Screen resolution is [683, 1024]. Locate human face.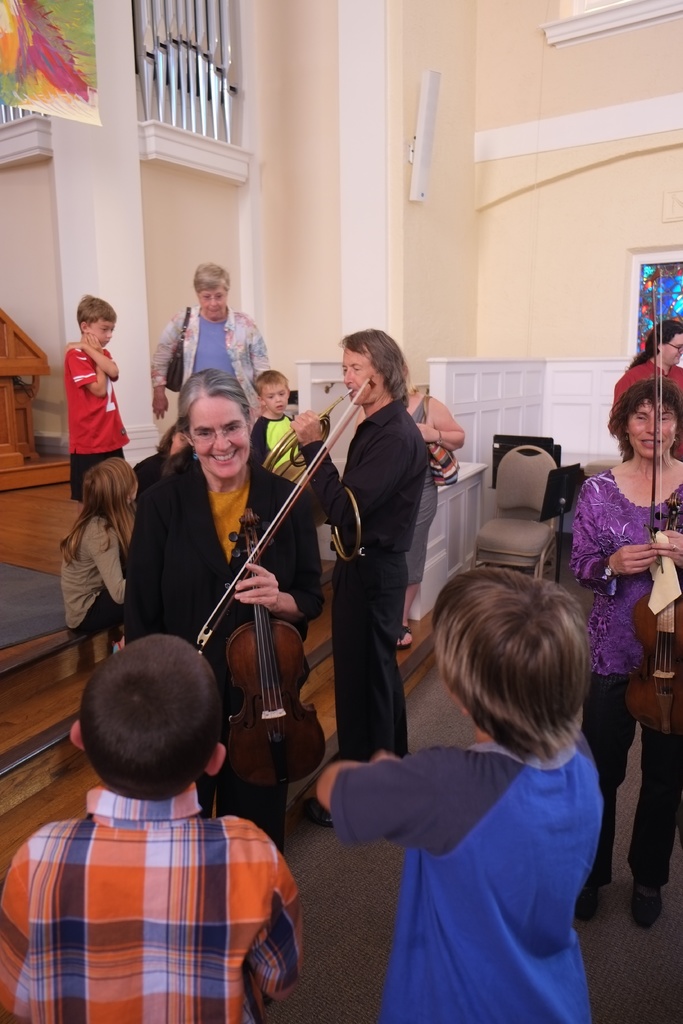
85:319:119:344.
